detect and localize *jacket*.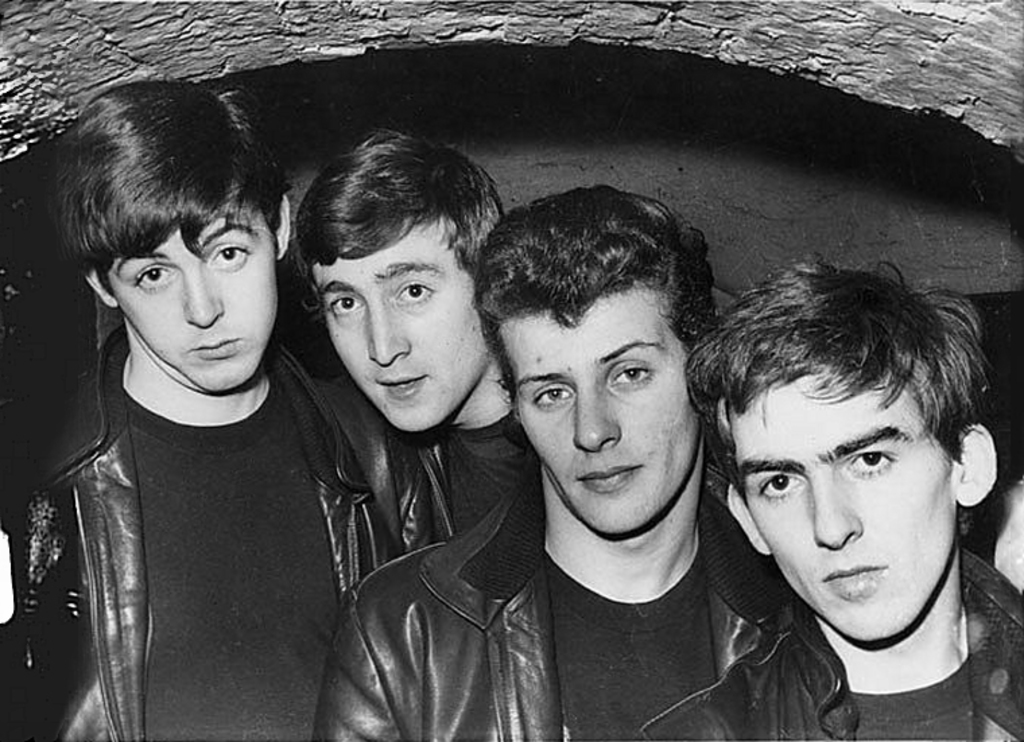
Localized at bbox(637, 544, 1023, 741).
